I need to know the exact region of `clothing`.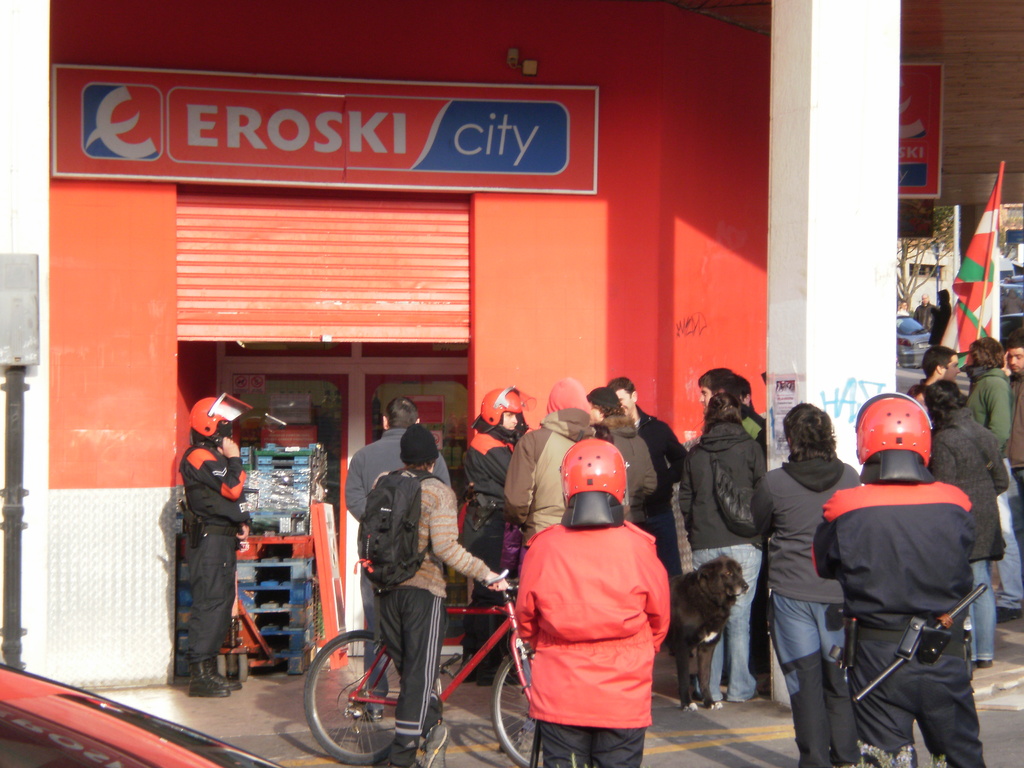
Region: bbox=(456, 381, 539, 671).
